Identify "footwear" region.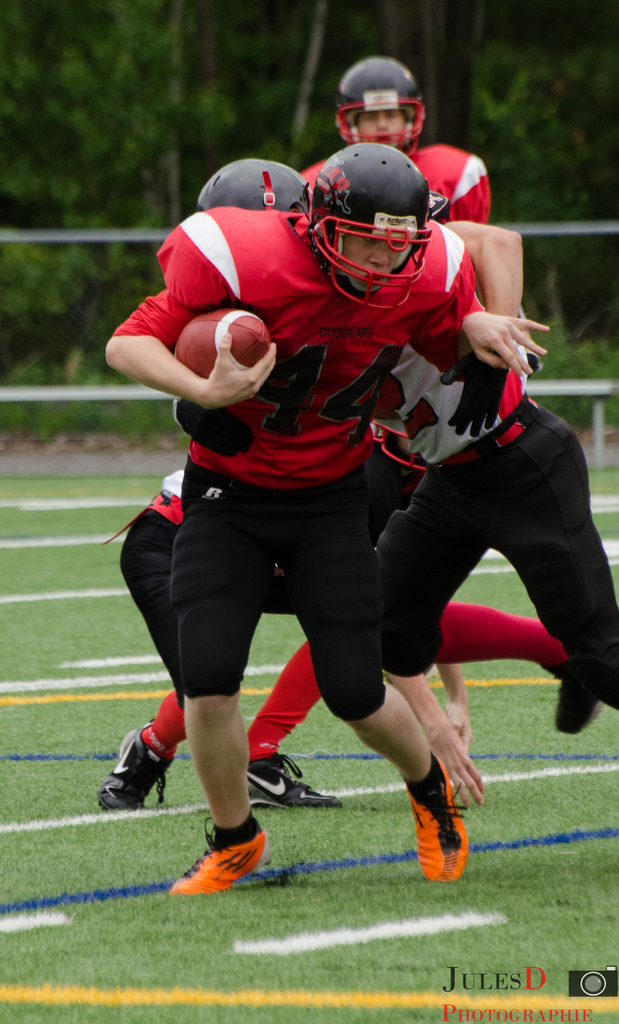
Region: box(177, 829, 272, 895).
